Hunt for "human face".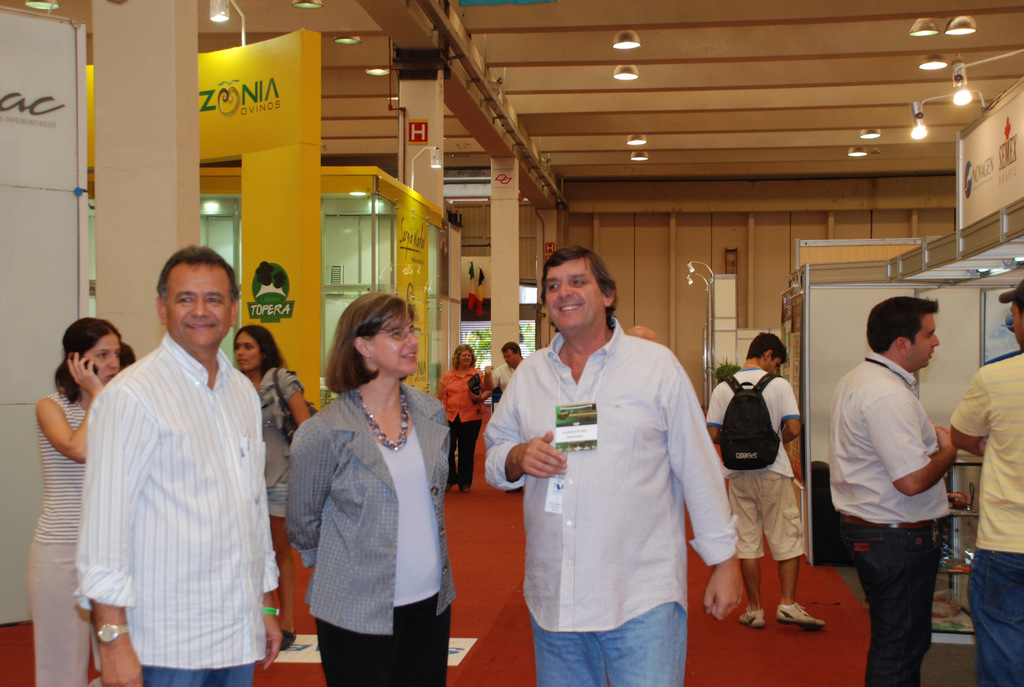
Hunted down at box=[909, 307, 939, 367].
